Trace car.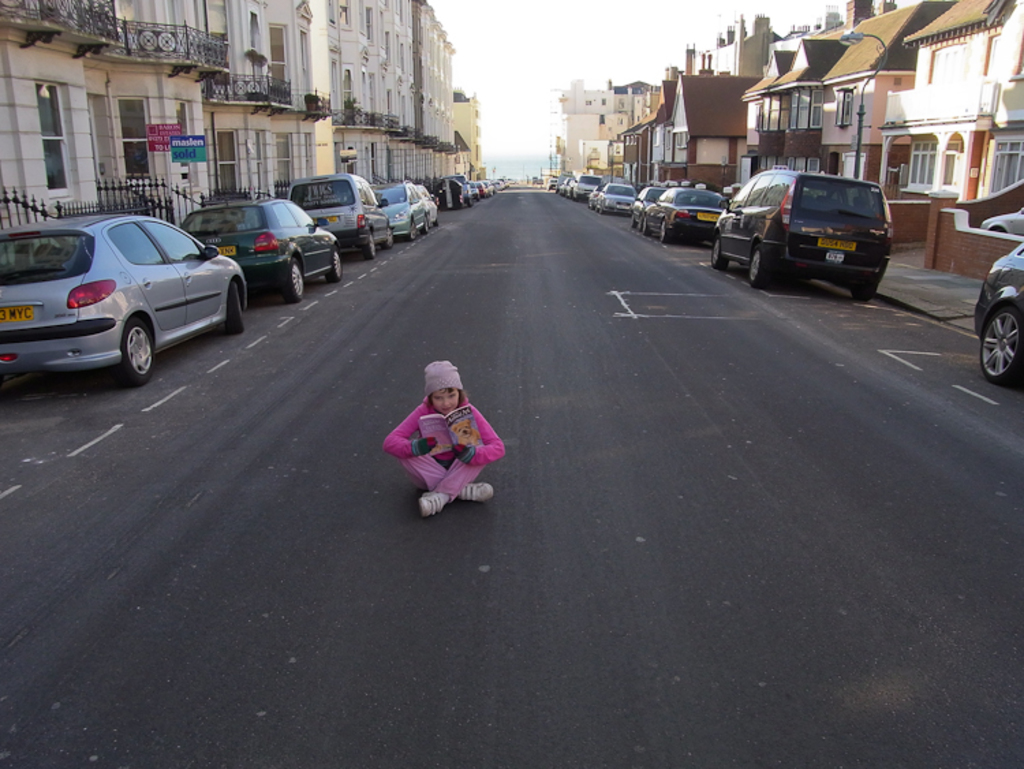
Traced to 0,213,248,388.
